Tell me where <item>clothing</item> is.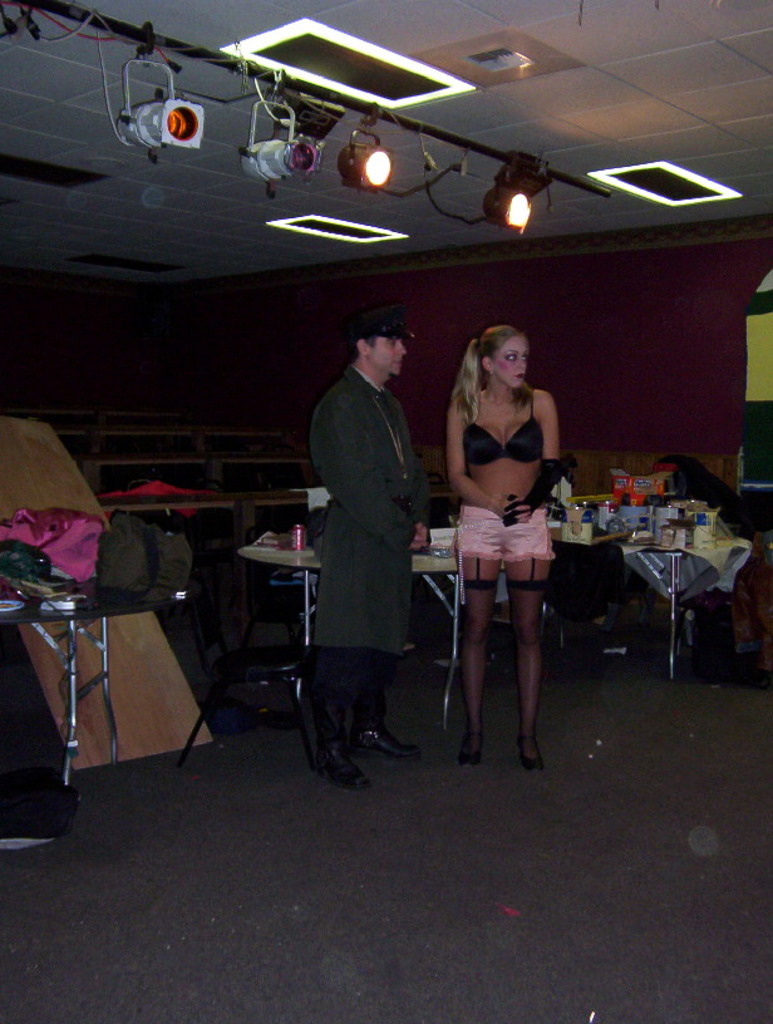
<item>clothing</item> is at 453/399/558/562.
